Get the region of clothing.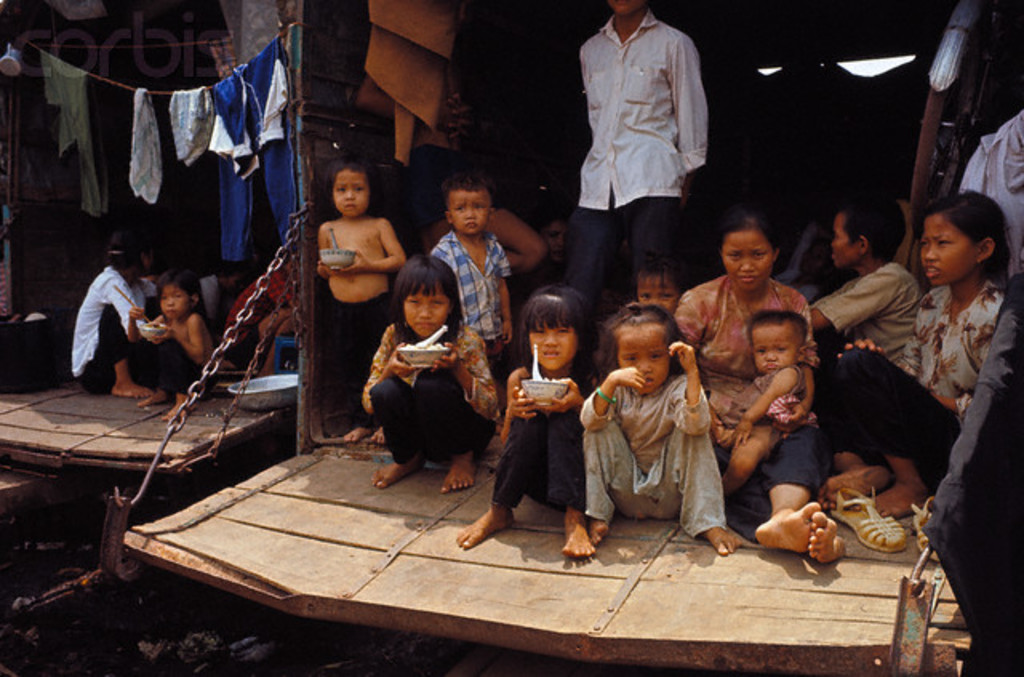
select_region(837, 278, 1003, 491).
